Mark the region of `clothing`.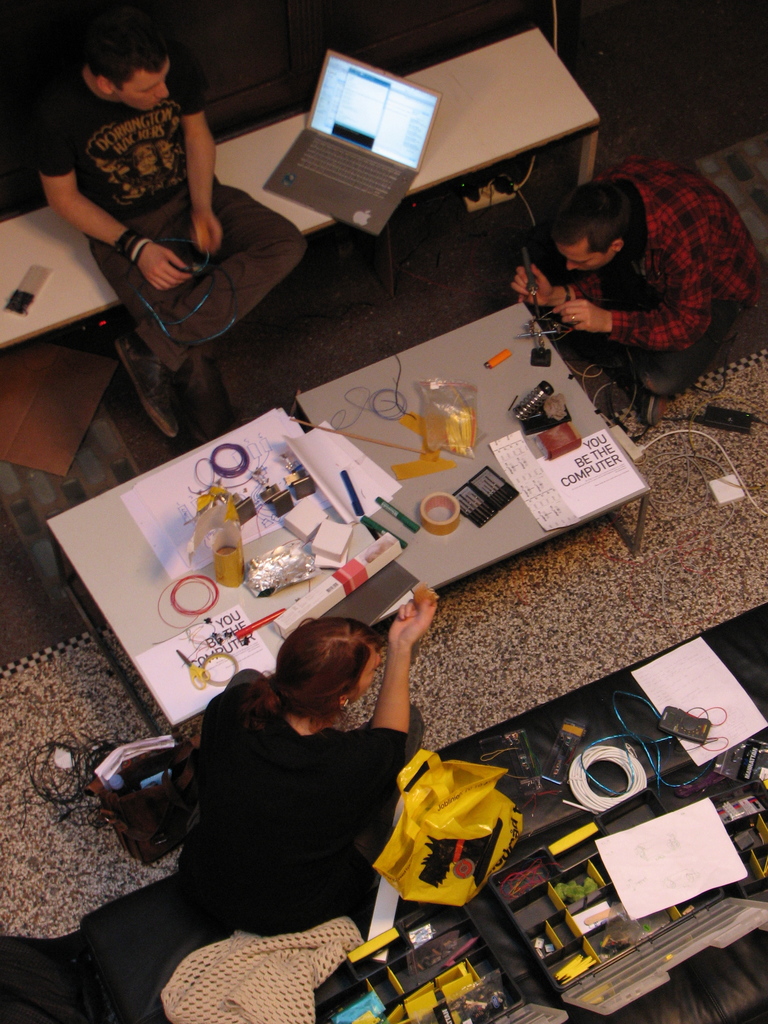
Region: BBox(544, 171, 767, 421).
